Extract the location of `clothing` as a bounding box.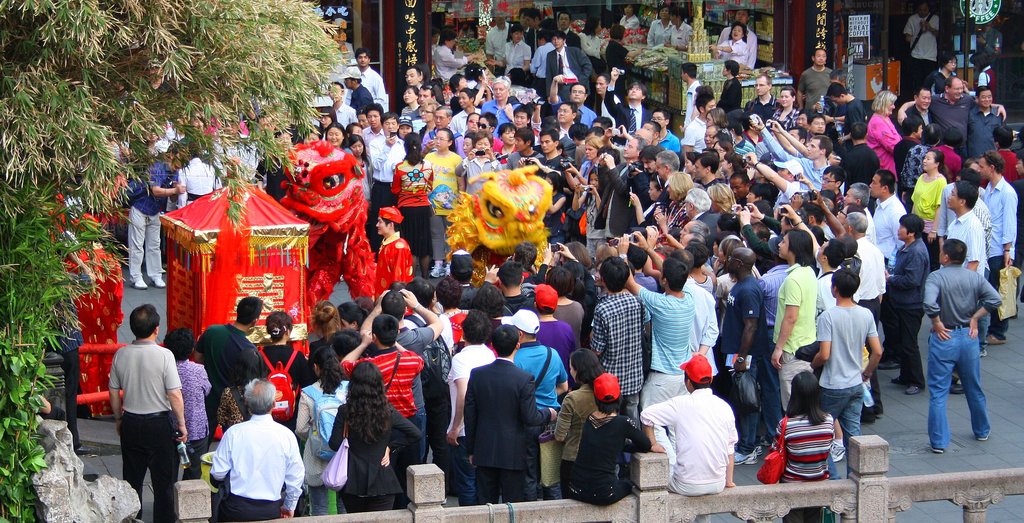
crop(440, 310, 465, 344).
